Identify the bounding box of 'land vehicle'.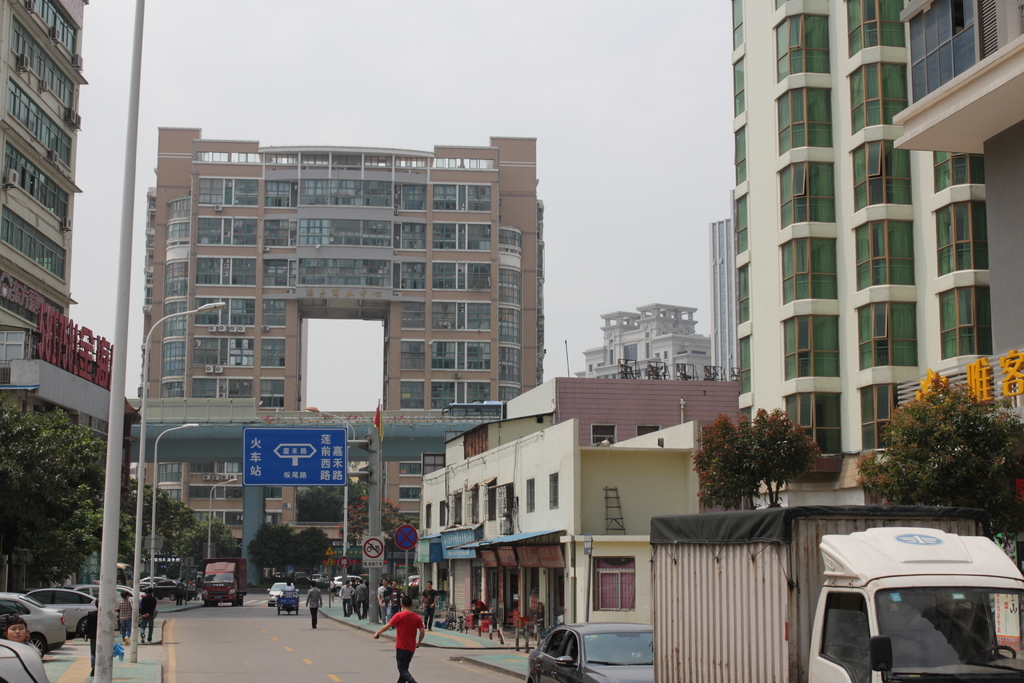
region(522, 617, 657, 682).
